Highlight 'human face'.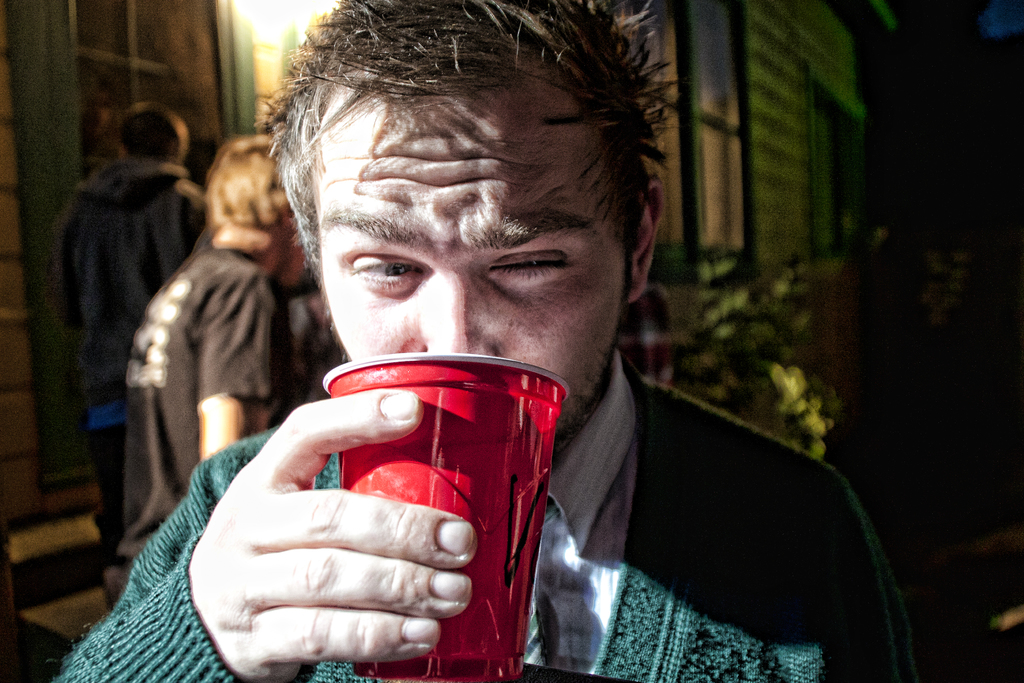
Highlighted region: select_region(302, 63, 625, 425).
